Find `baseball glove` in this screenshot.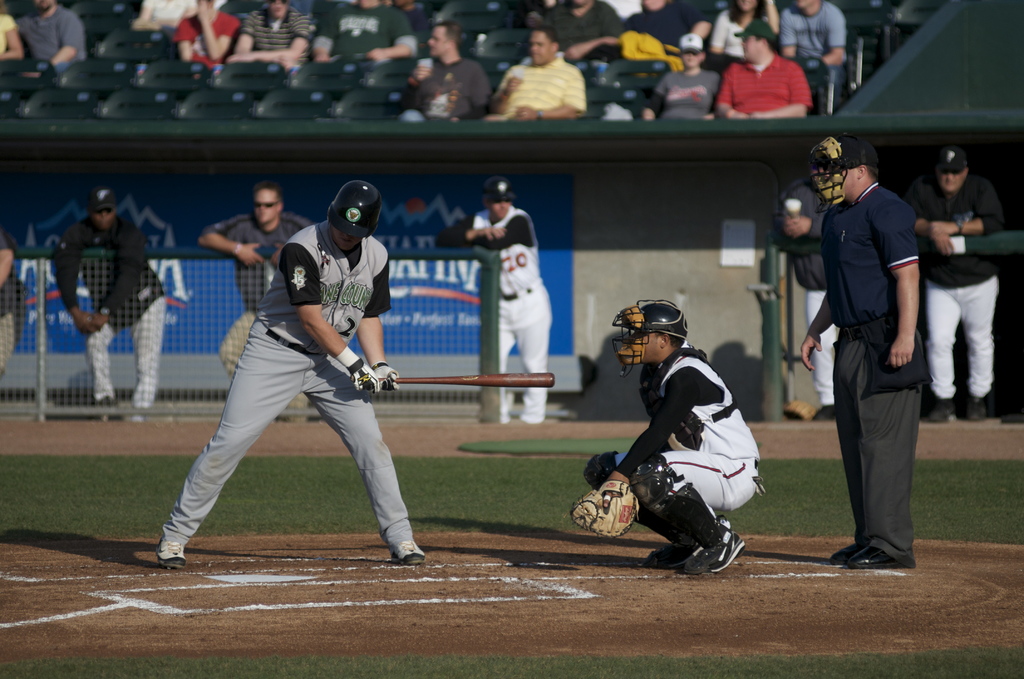
The bounding box for `baseball glove` is bbox=[352, 357, 380, 397].
